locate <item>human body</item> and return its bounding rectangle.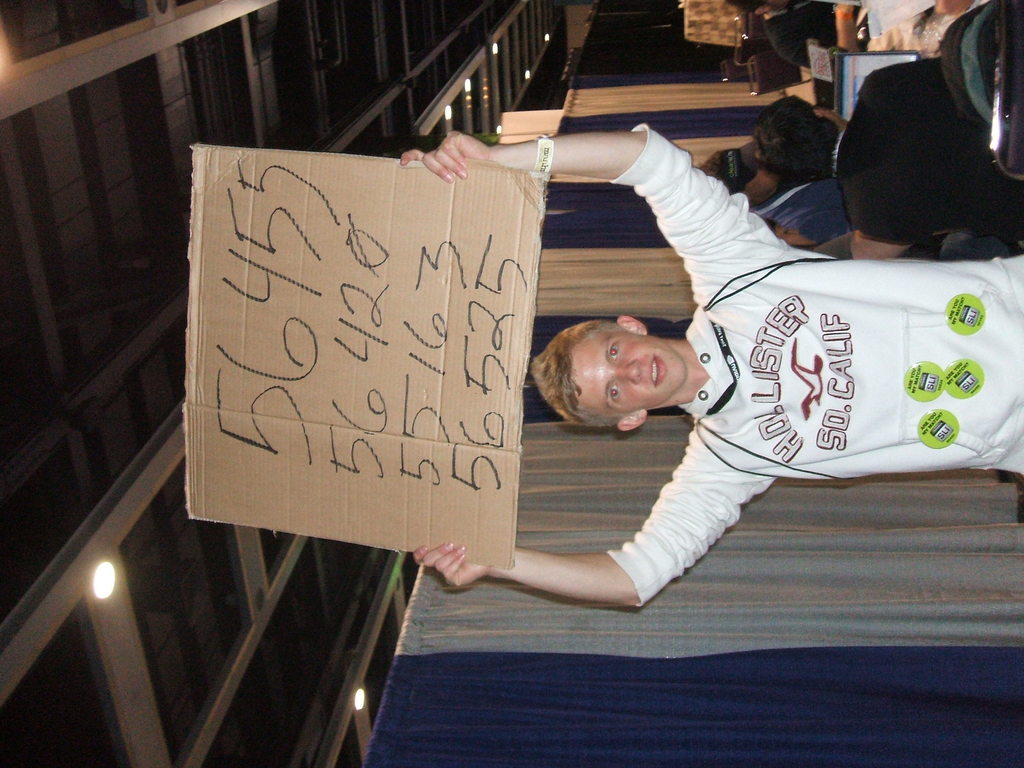
408 118 1023 610.
